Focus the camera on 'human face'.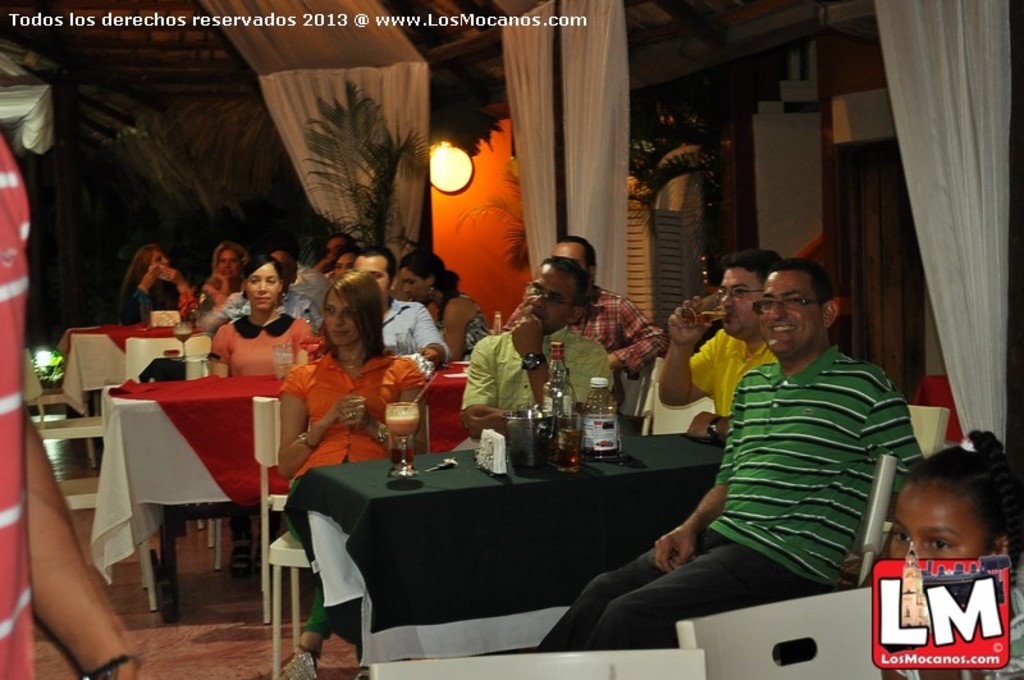
Focus region: pyautogui.locateOnScreen(335, 247, 358, 273).
